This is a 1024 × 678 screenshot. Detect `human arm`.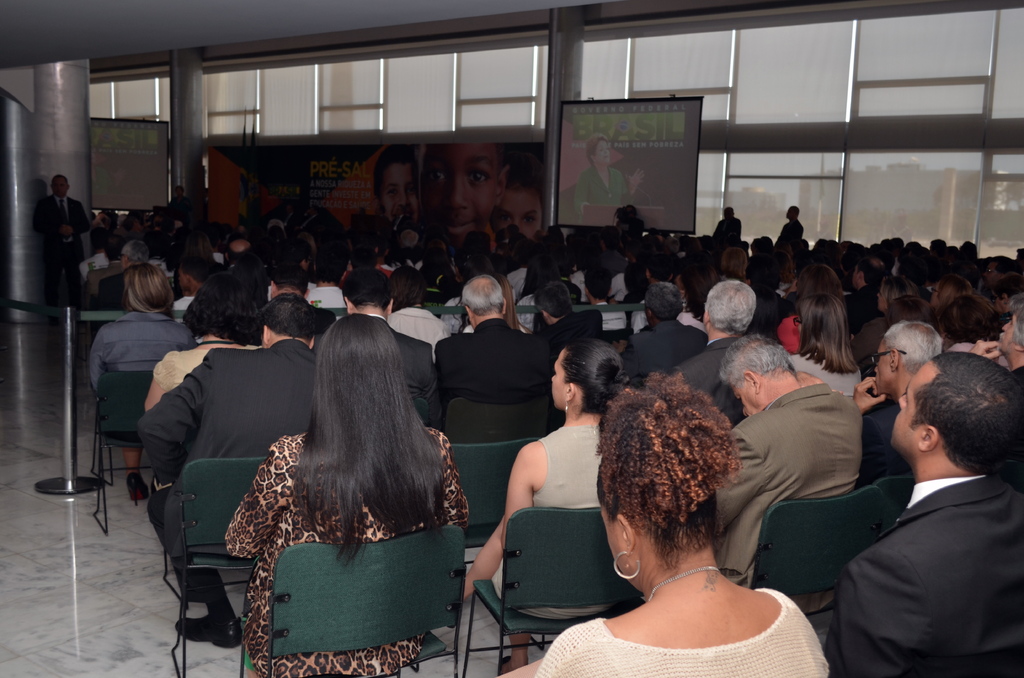
bbox(424, 359, 445, 433).
